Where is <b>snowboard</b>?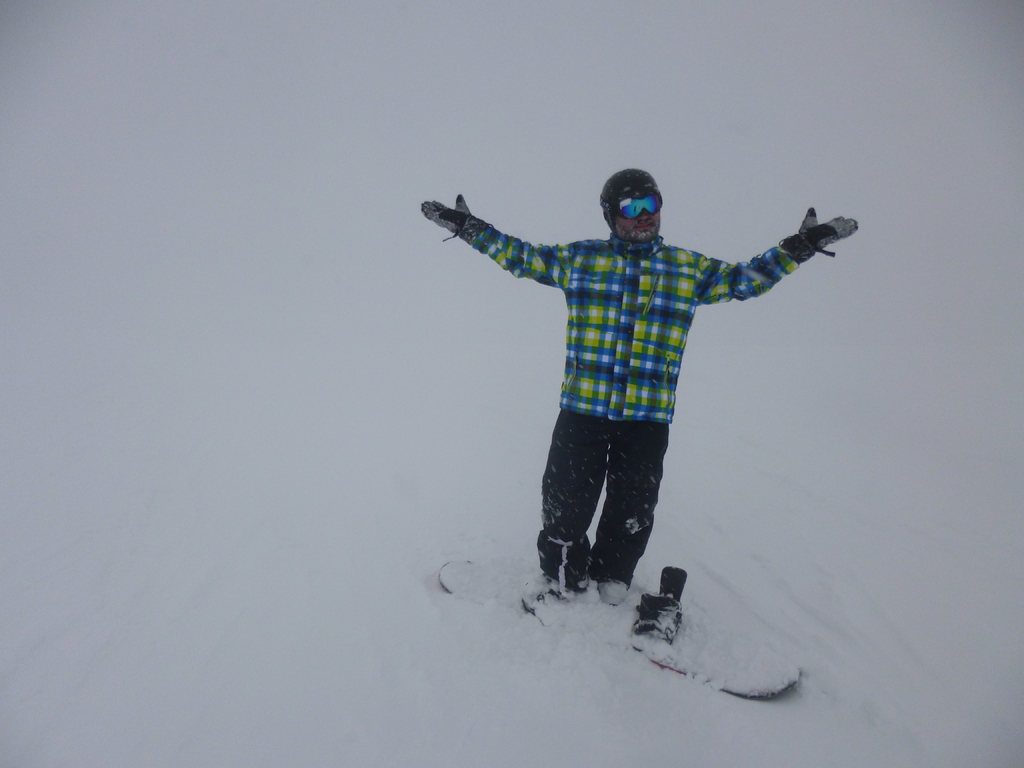
<box>429,543,825,693</box>.
